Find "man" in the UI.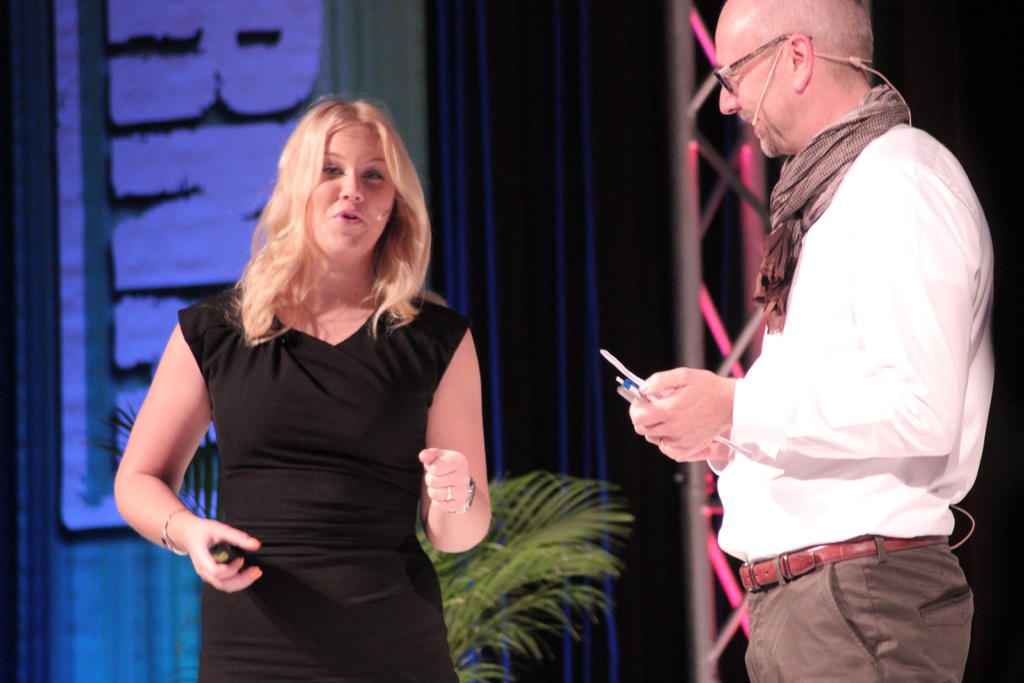
UI element at [628,0,1000,664].
